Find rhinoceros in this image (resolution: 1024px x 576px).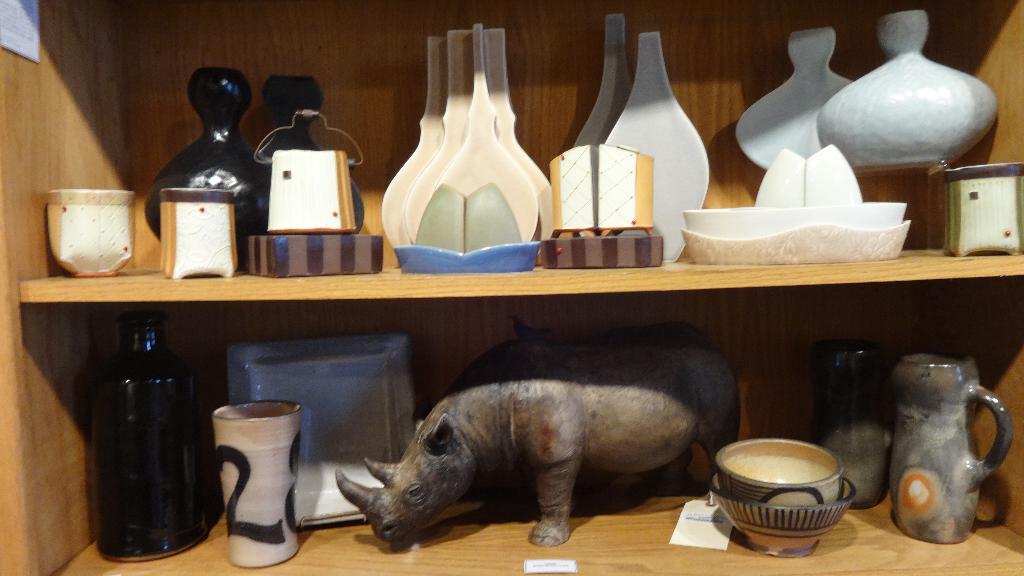
<region>328, 319, 760, 542</region>.
